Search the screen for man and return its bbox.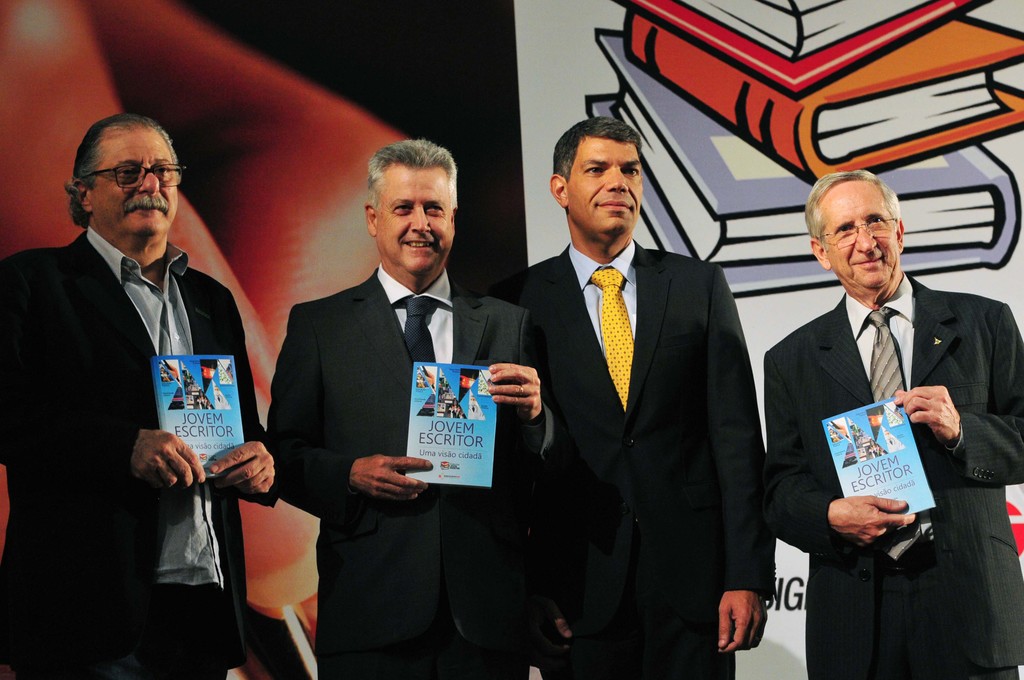
Found: pyautogui.locateOnScreen(508, 109, 774, 679).
